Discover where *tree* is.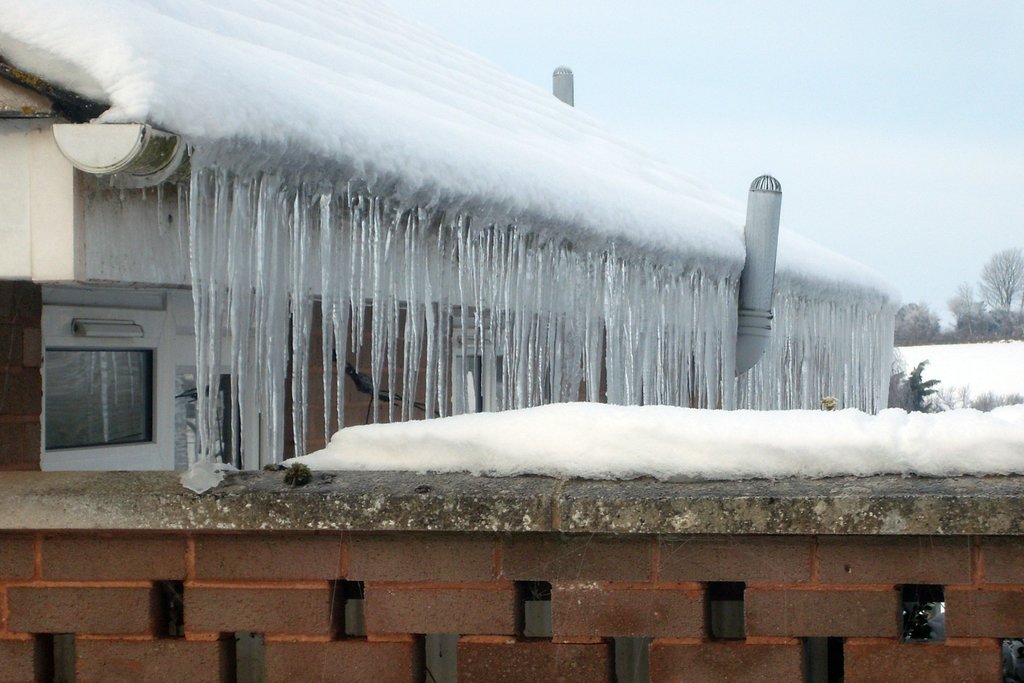
Discovered at 941:265:1002:352.
